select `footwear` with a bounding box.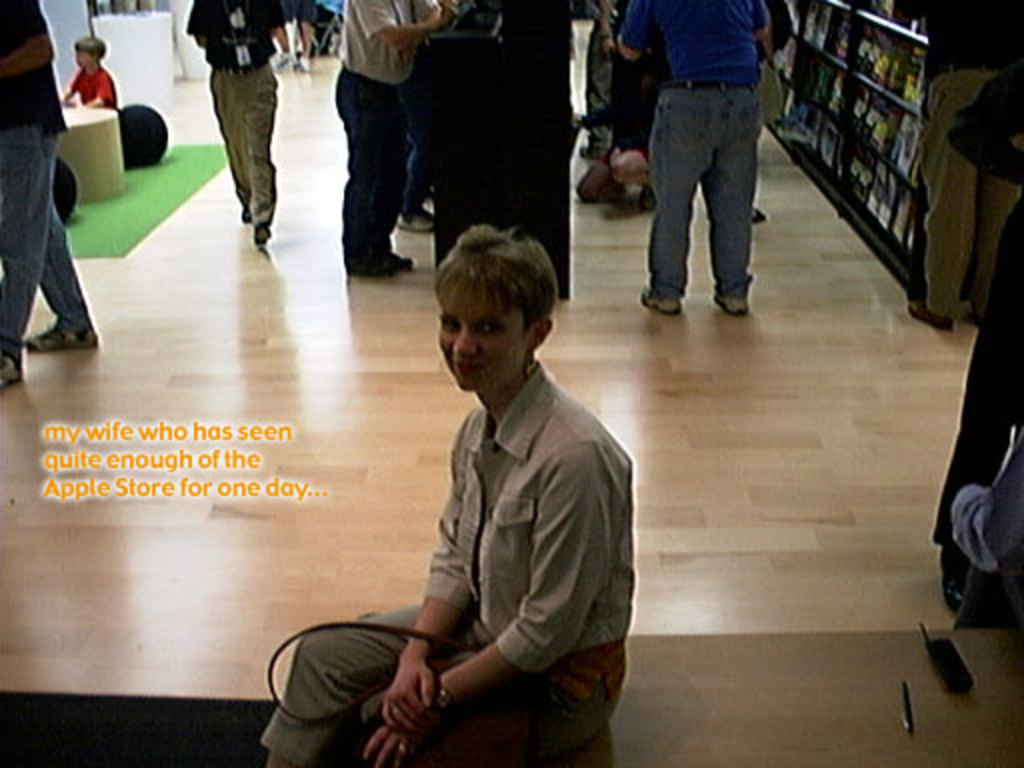
x1=716, y1=276, x2=750, y2=314.
